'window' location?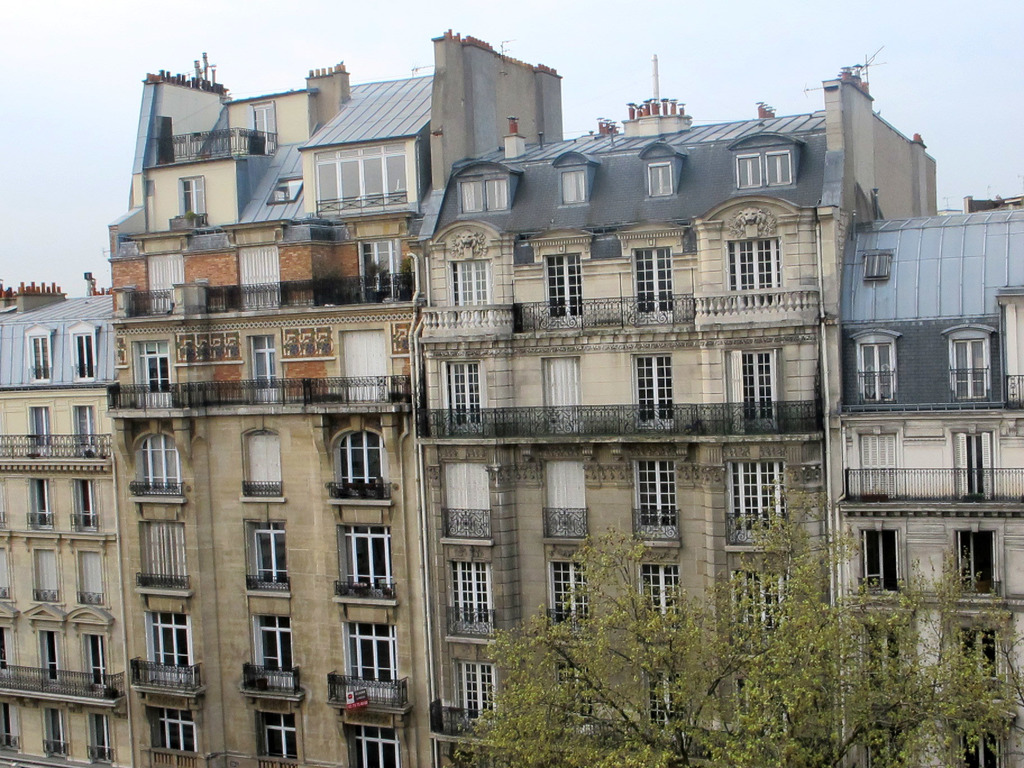
pyautogui.locateOnScreen(156, 705, 198, 748)
